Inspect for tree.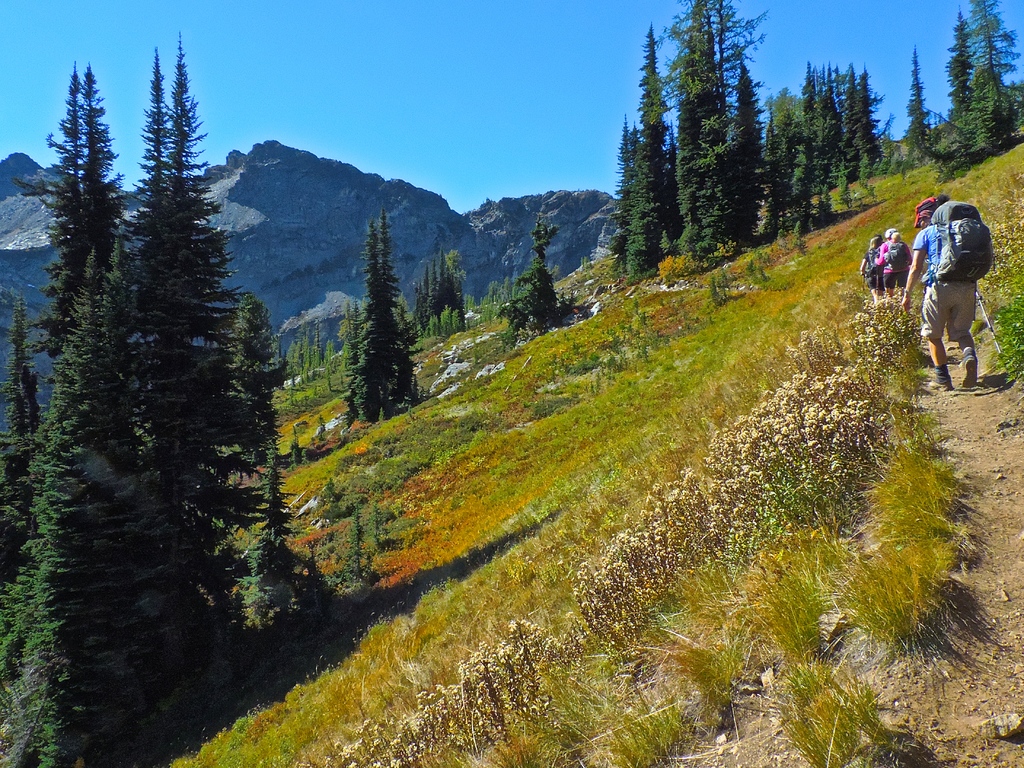
Inspection: box=[858, 156, 873, 188].
